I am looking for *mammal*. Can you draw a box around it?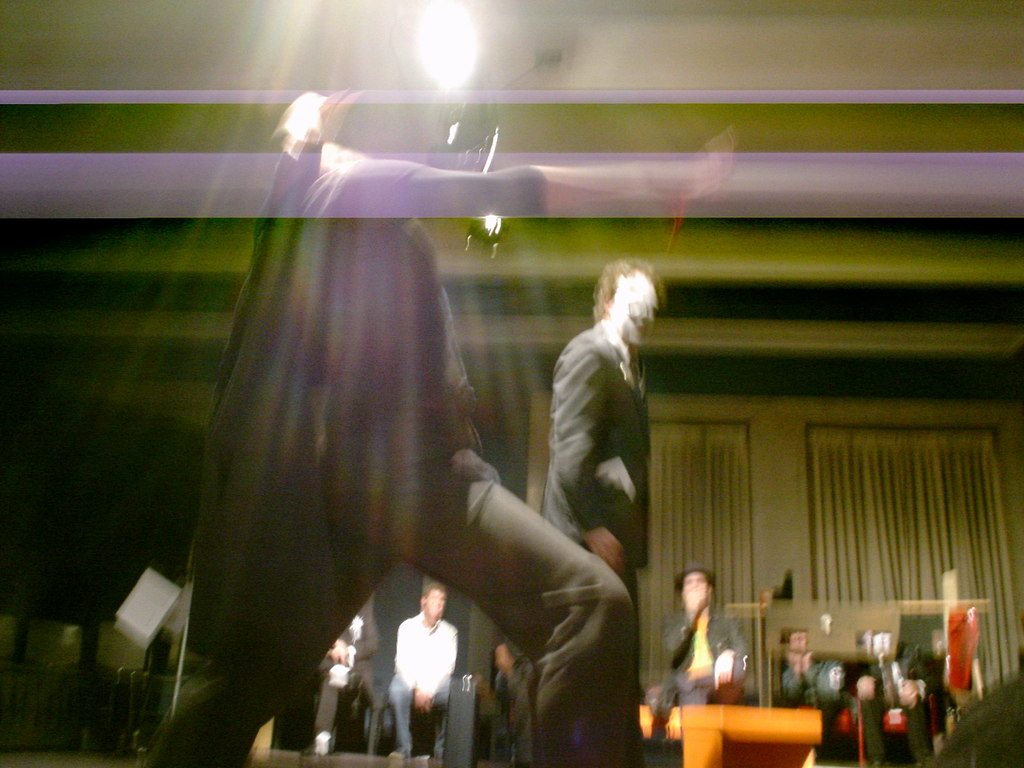
Sure, the bounding box is select_region(853, 641, 941, 767).
